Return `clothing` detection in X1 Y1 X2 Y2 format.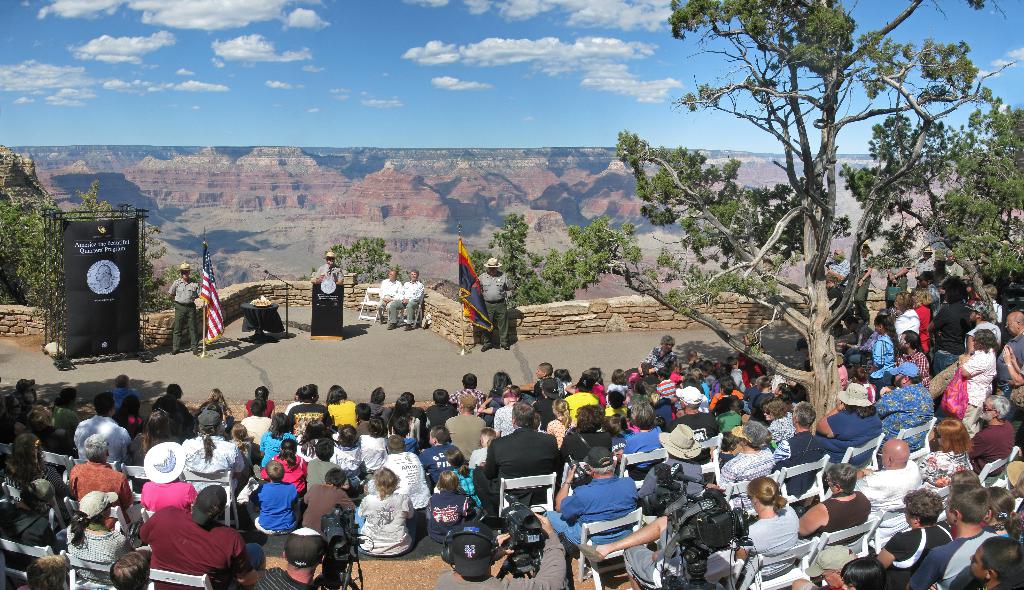
564 378 601 429.
